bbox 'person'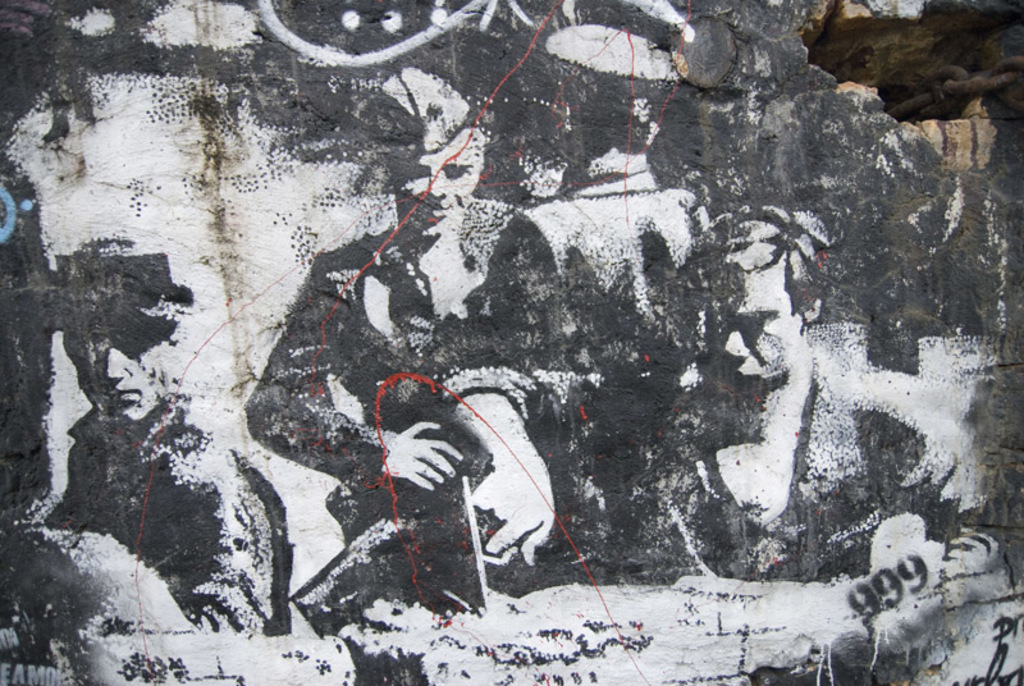
box(438, 197, 940, 566)
